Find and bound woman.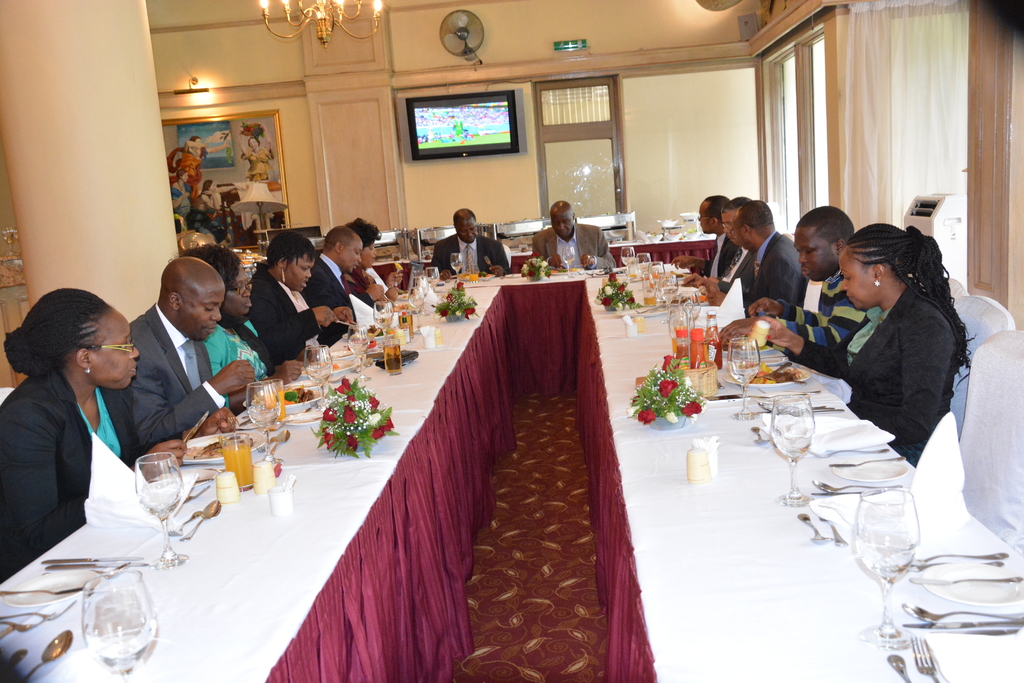
Bound: bbox=(190, 180, 229, 241).
